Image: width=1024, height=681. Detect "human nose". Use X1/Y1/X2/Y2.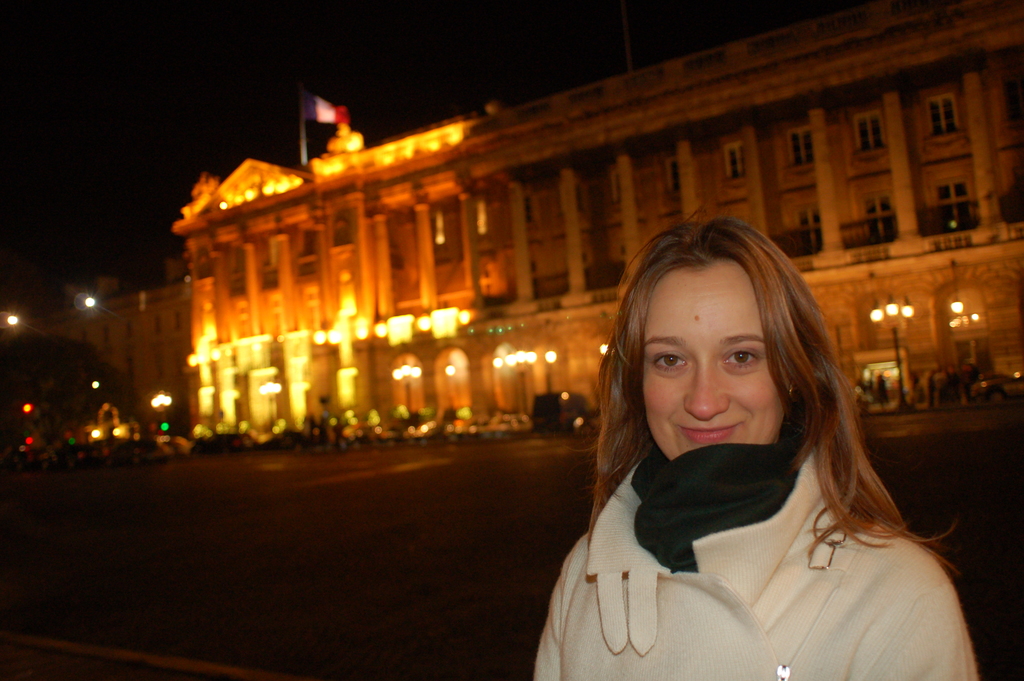
680/350/734/420.
